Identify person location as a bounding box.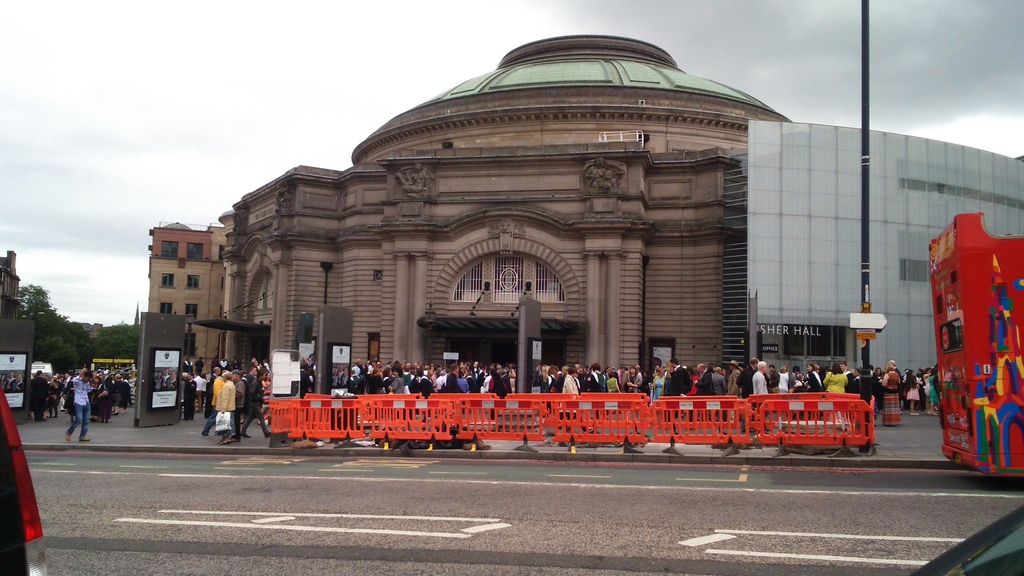
(left=159, top=368, right=171, bottom=391).
